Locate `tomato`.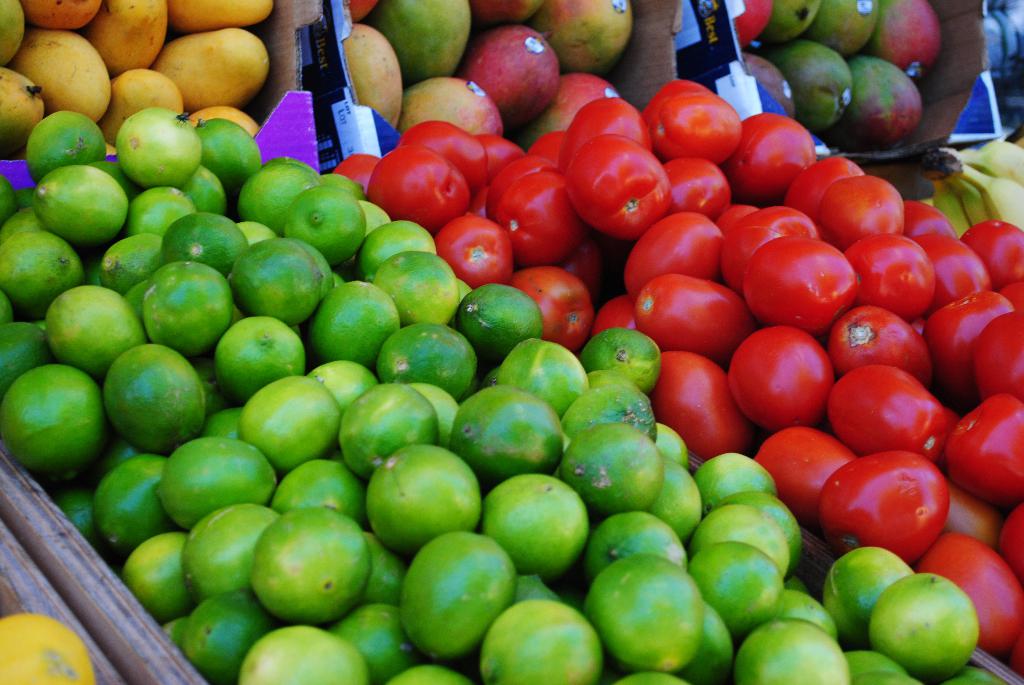
Bounding box: 741:319:845:427.
